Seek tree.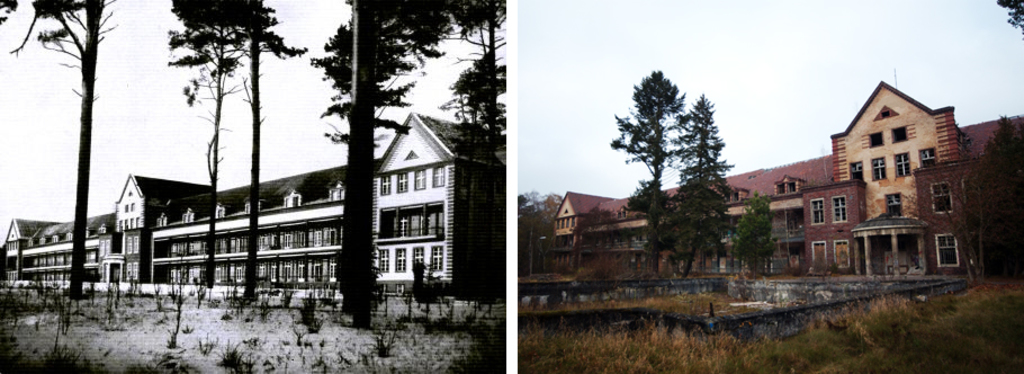
crop(411, 0, 513, 158).
